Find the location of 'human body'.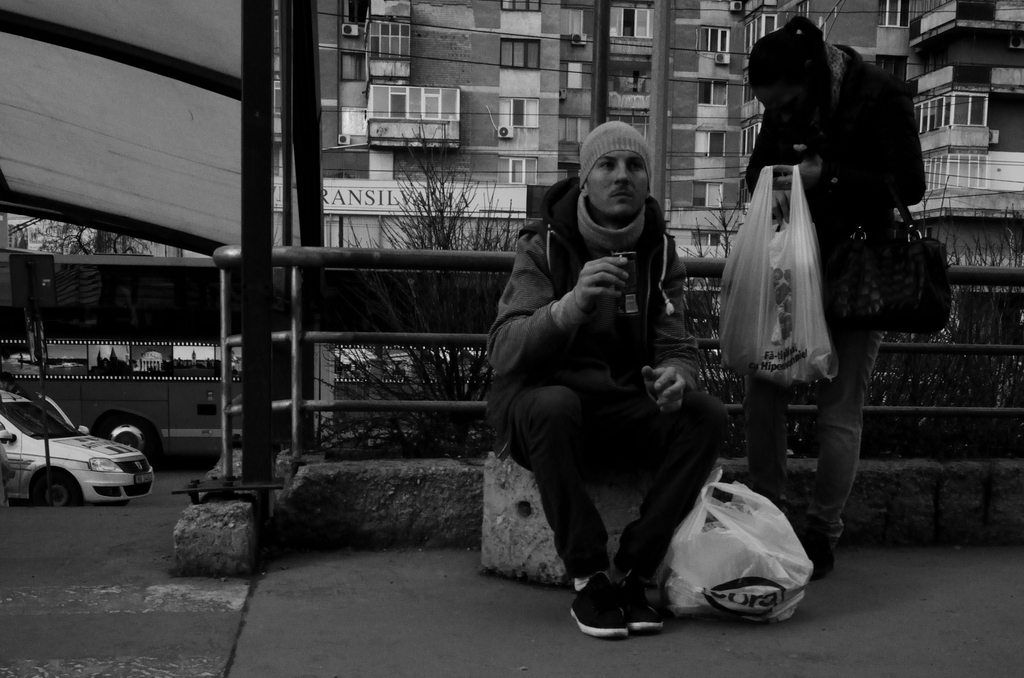
Location: x1=742 y1=42 x2=931 y2=580.
